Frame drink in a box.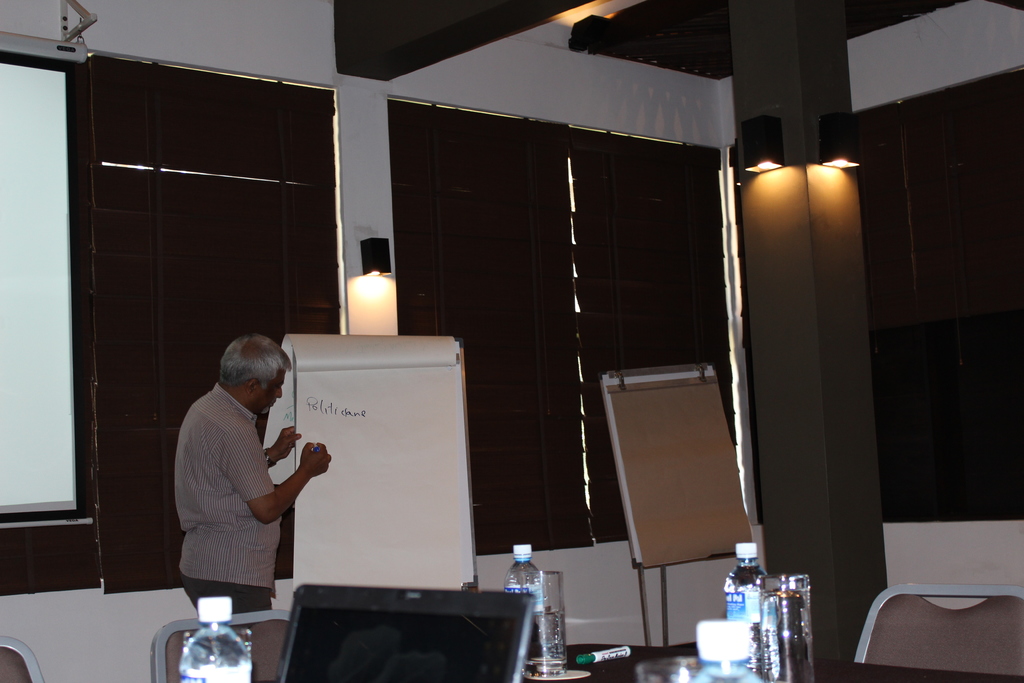
(723,559,766,677).
